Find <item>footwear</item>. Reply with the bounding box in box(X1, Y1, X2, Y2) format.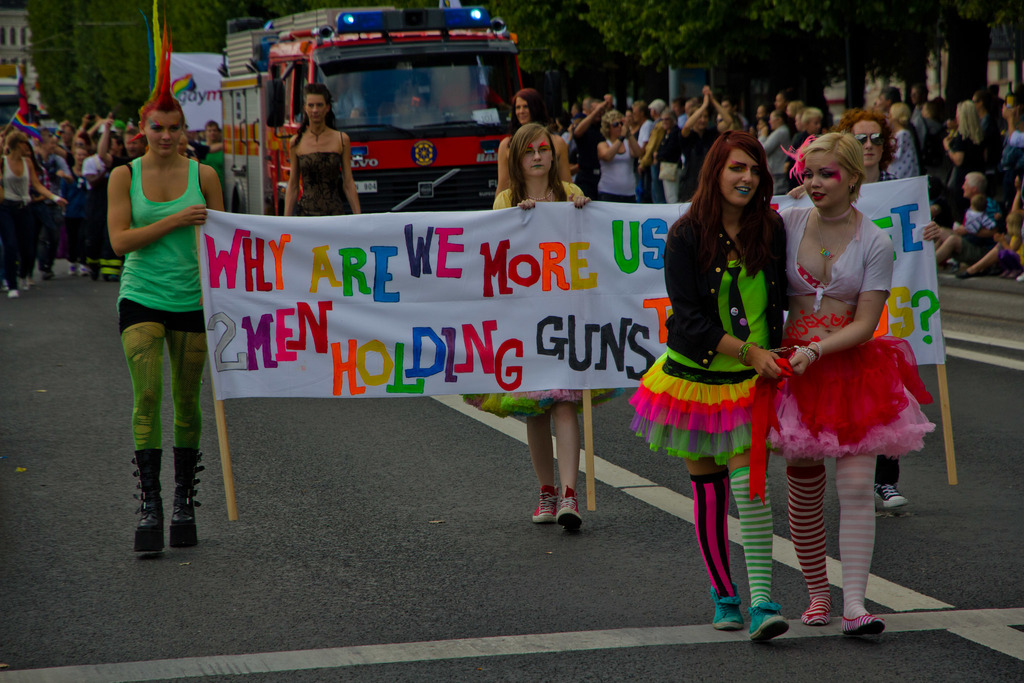
box(125, 450, 170, 554).
